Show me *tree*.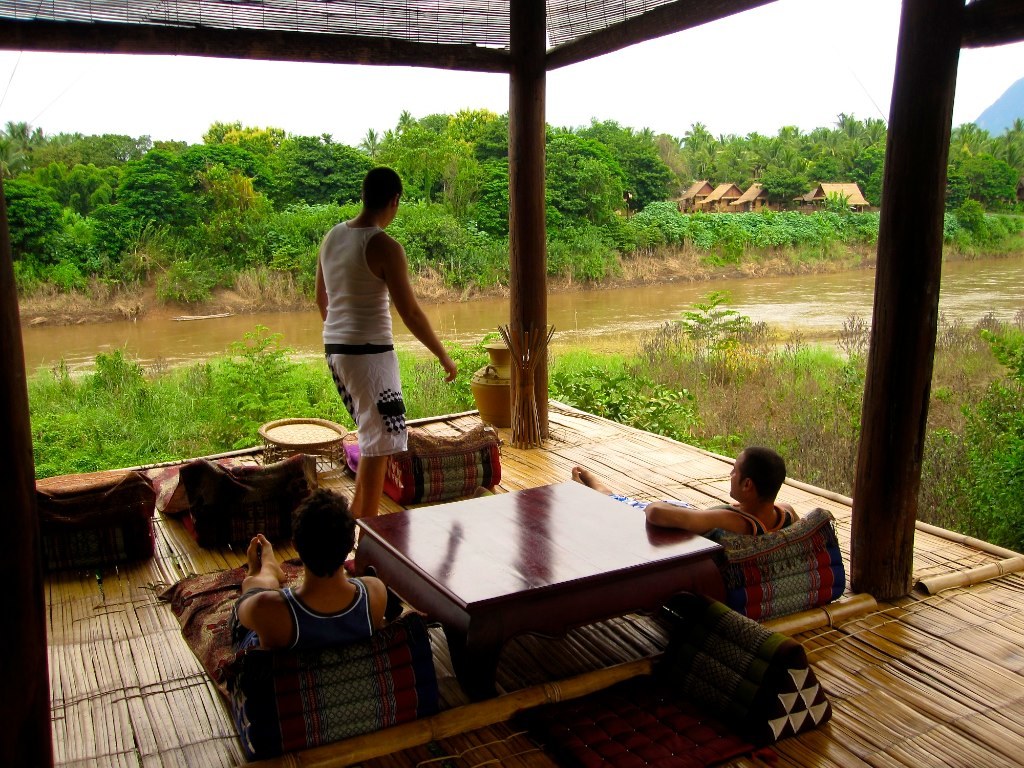
*tree* is here: crop(985, 329, 1023, 383).
